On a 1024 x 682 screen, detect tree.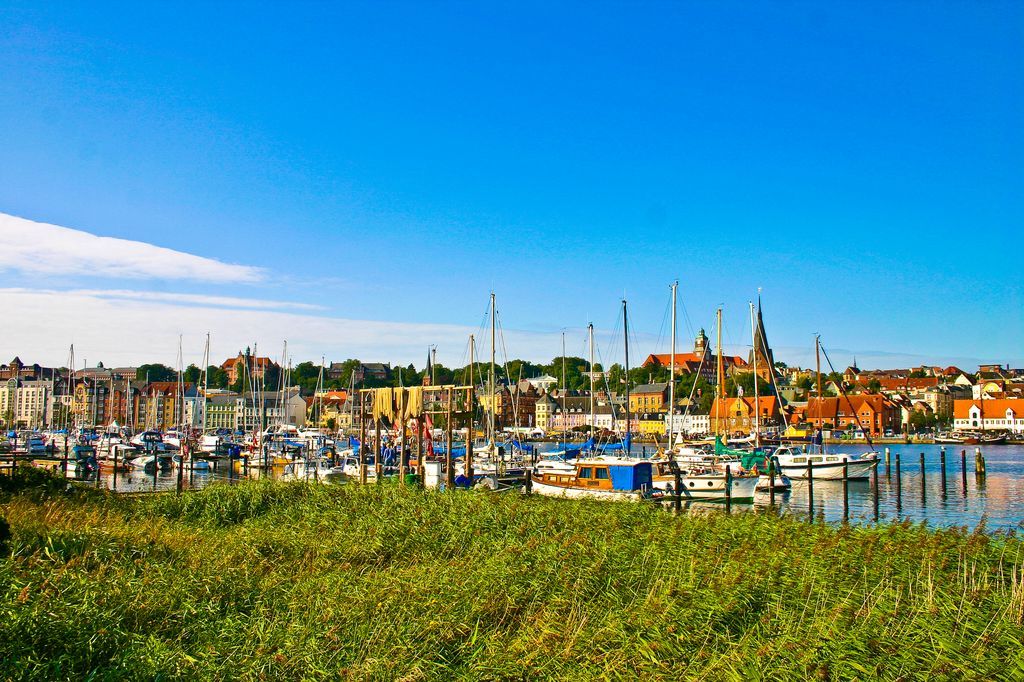
left=844, top=382, right=856, bottom=391.
